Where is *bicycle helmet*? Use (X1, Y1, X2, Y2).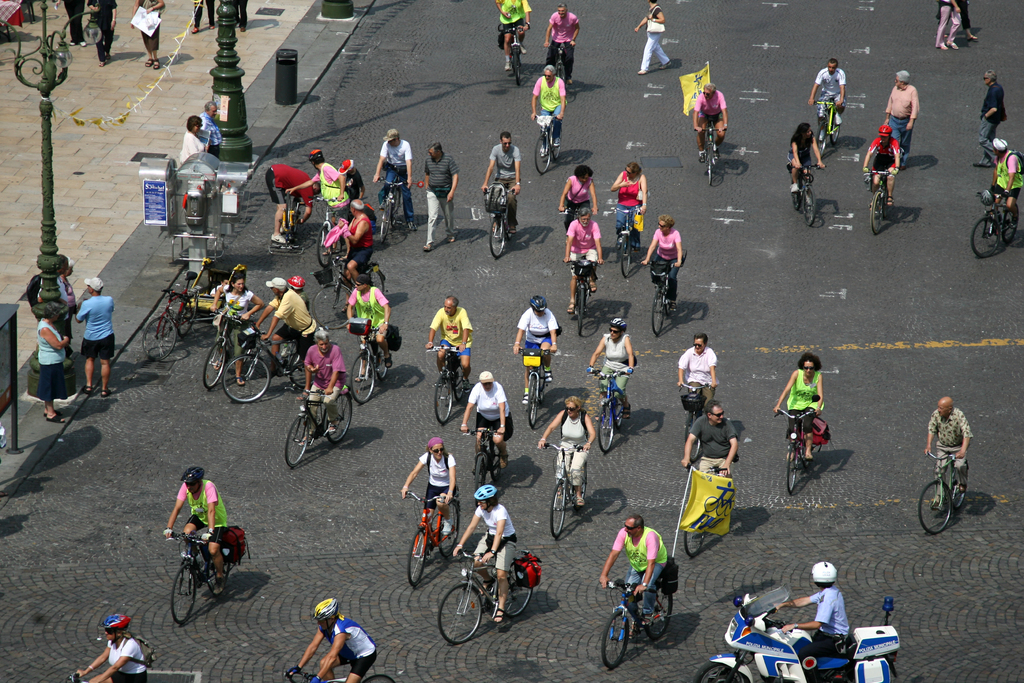
(611, 315, 627, 335).
